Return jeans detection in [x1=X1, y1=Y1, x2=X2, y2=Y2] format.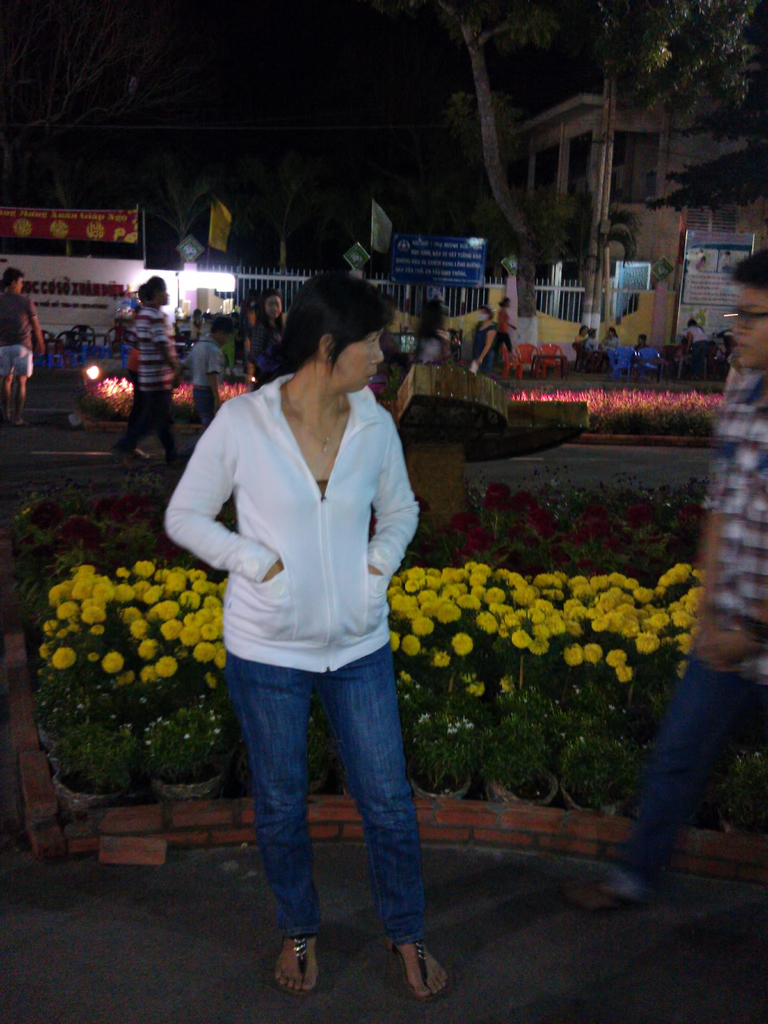
[x1=600, y1=655, x2=743, y2=889].
